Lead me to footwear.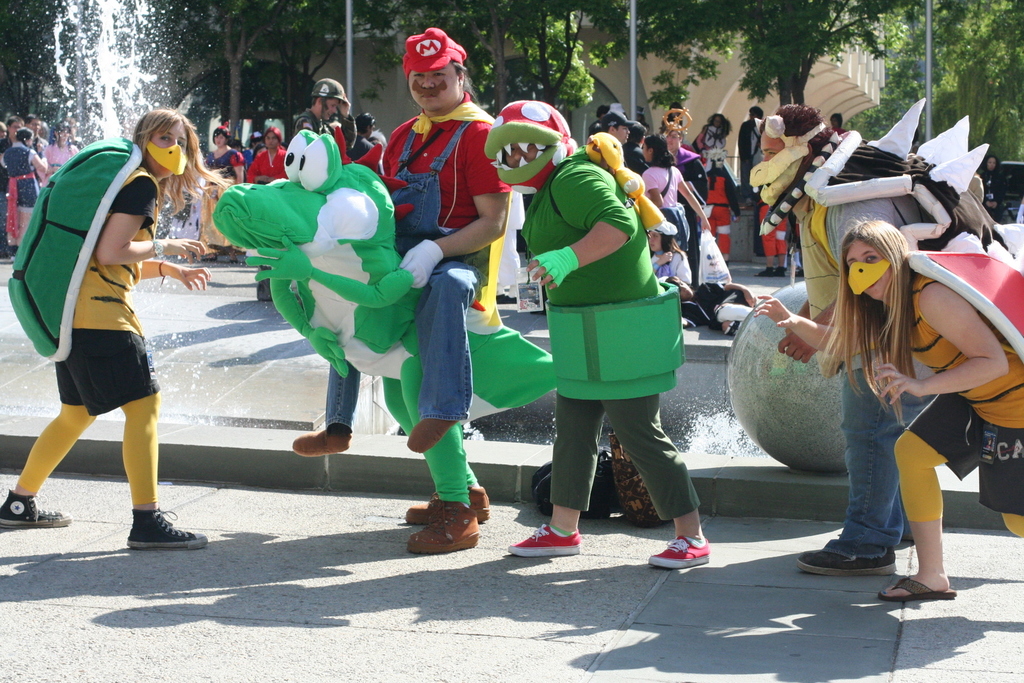
Lead to [x1=789, y1=545, x2=902, y2=576].
